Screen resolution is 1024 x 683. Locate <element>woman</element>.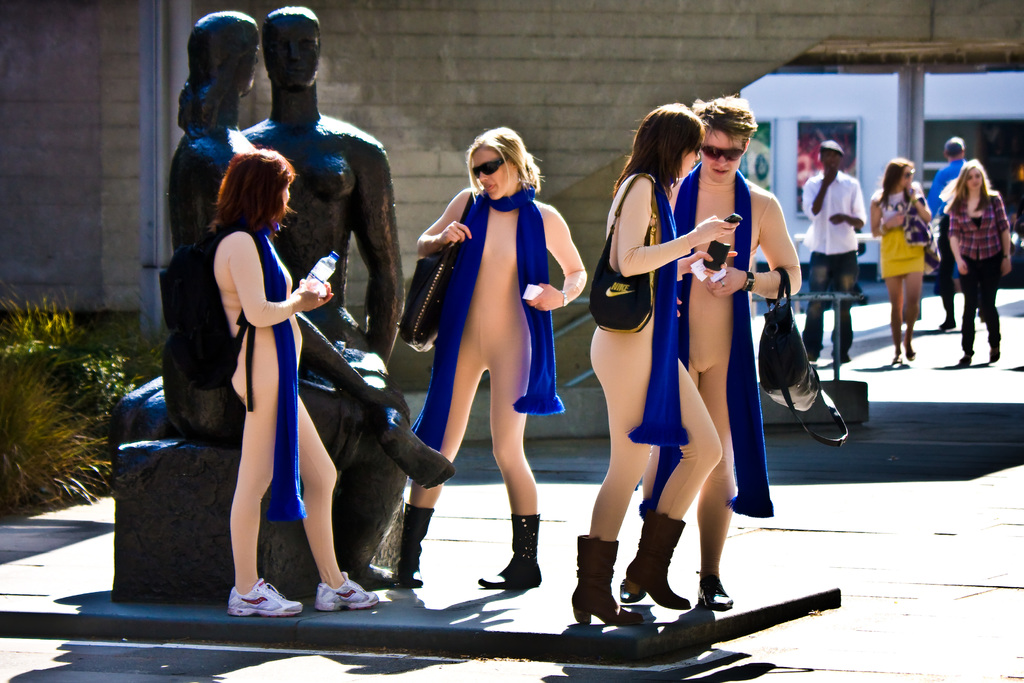
box(154, 9, 460, 596).
